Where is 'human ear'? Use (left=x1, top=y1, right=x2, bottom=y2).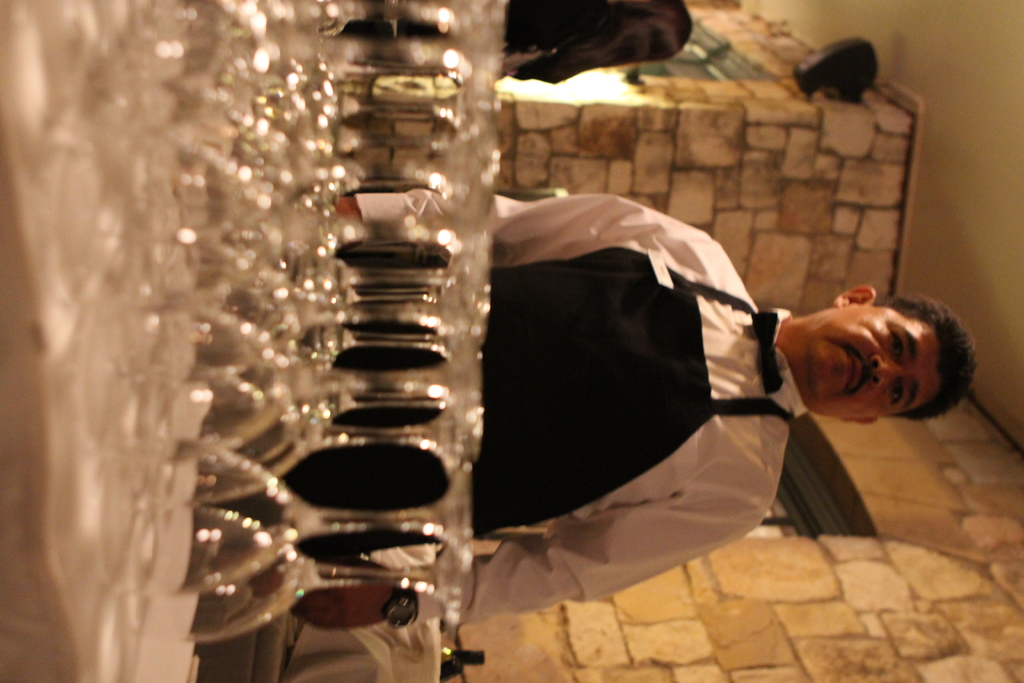
(left=842, top=420, right=876, bottom=426).
